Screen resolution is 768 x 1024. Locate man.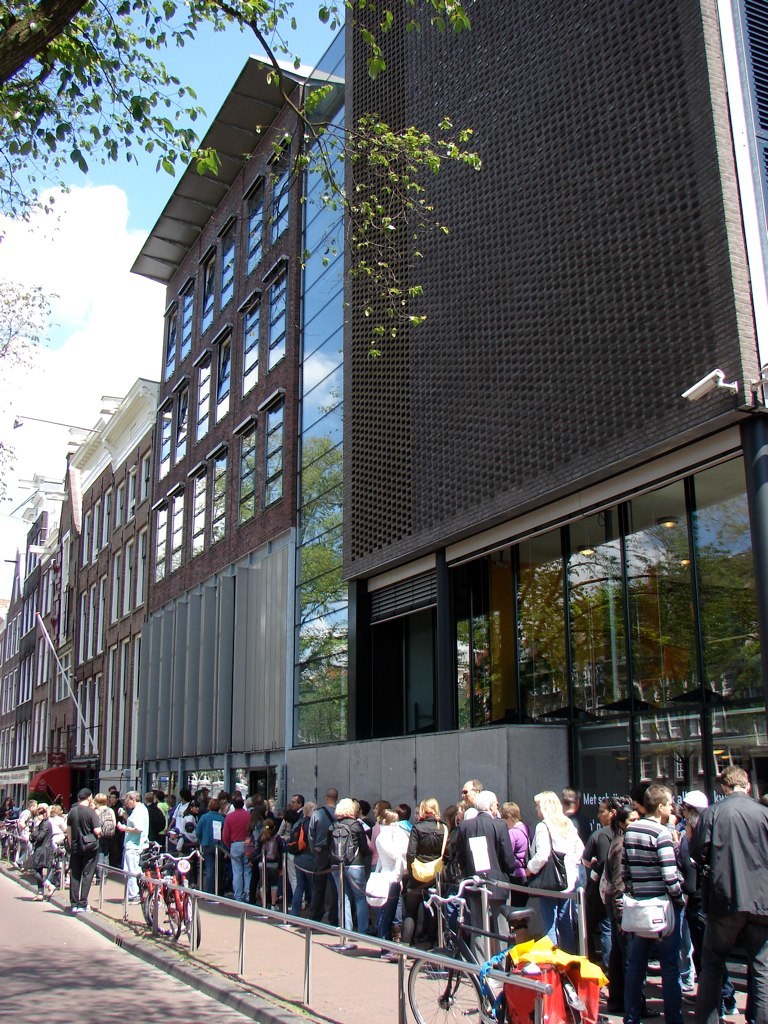
192/809/220/886.
